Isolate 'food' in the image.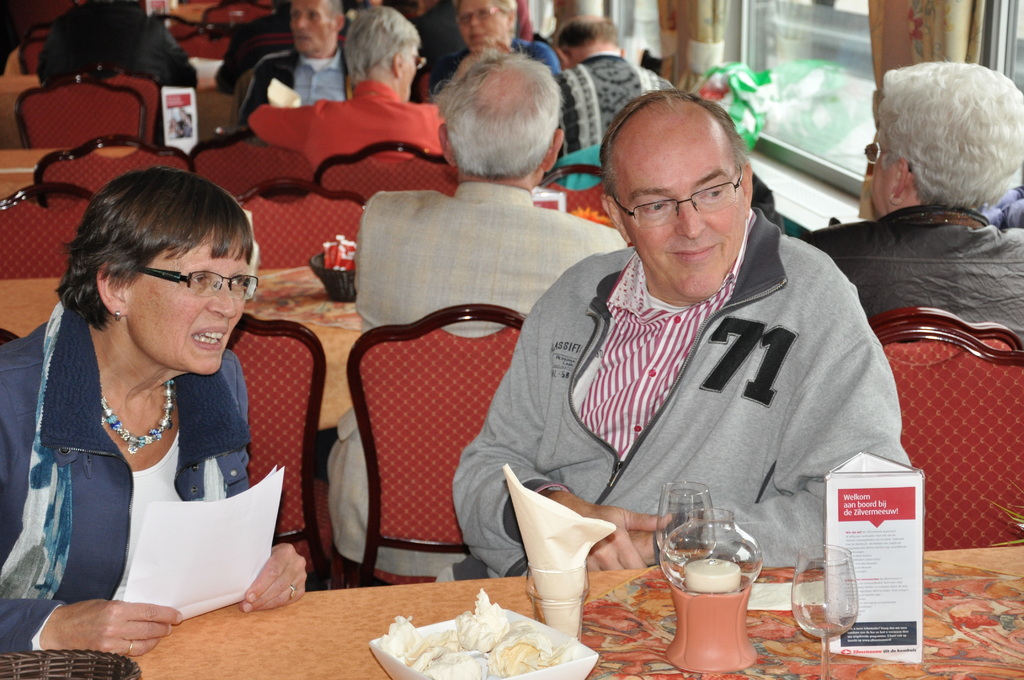
Isolated region: pyautogui.locateOnScreen(461, 597, 508, 651).
